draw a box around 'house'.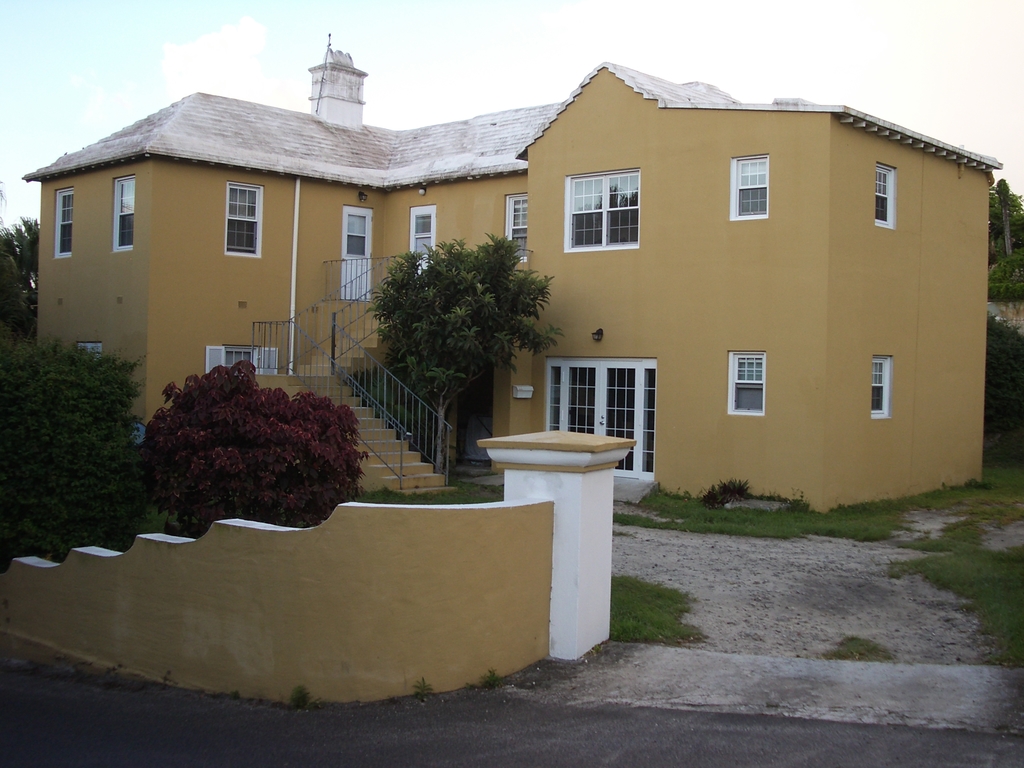
Rect(22, 24, 1002, 495).
